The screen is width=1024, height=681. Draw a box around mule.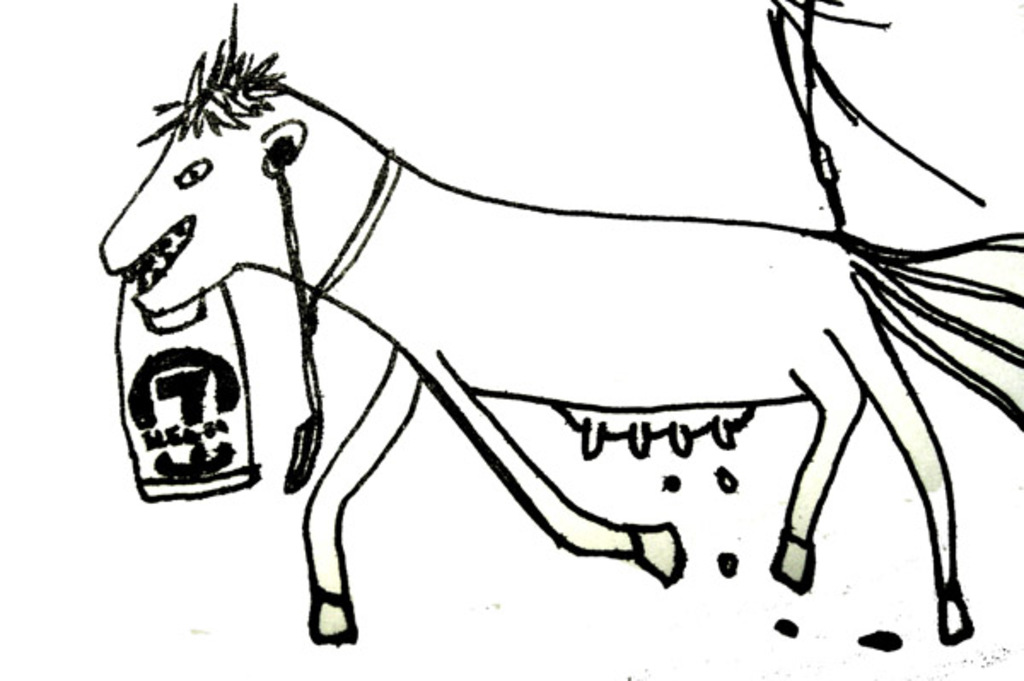
[left=99, top=0, right=1022, bottom=643].
